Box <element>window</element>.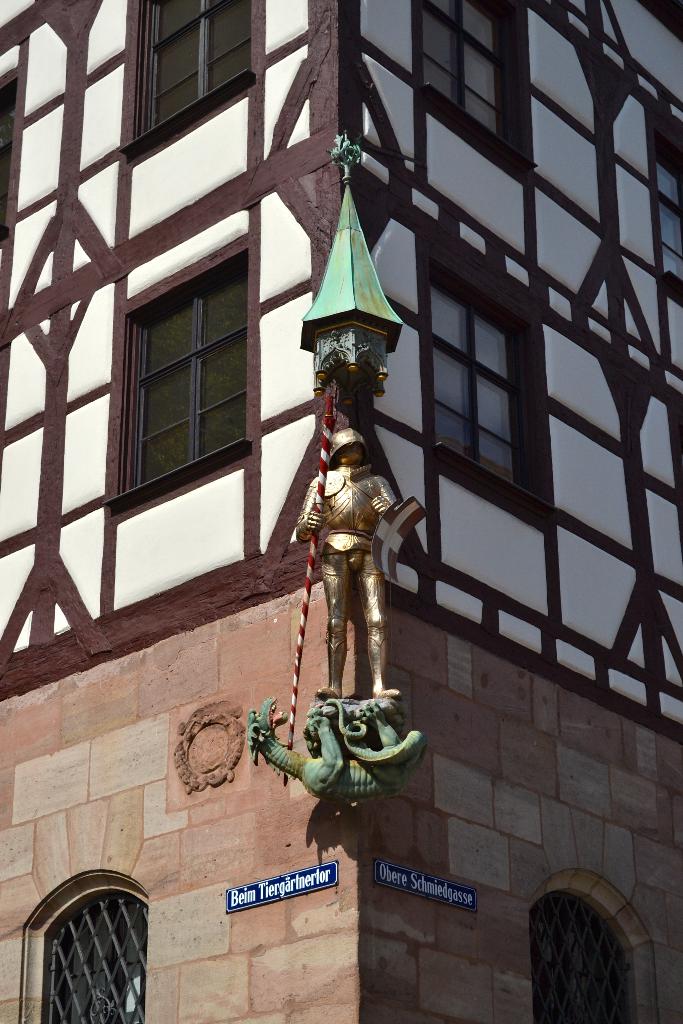
Rect(15, 875, 148, 1023).
